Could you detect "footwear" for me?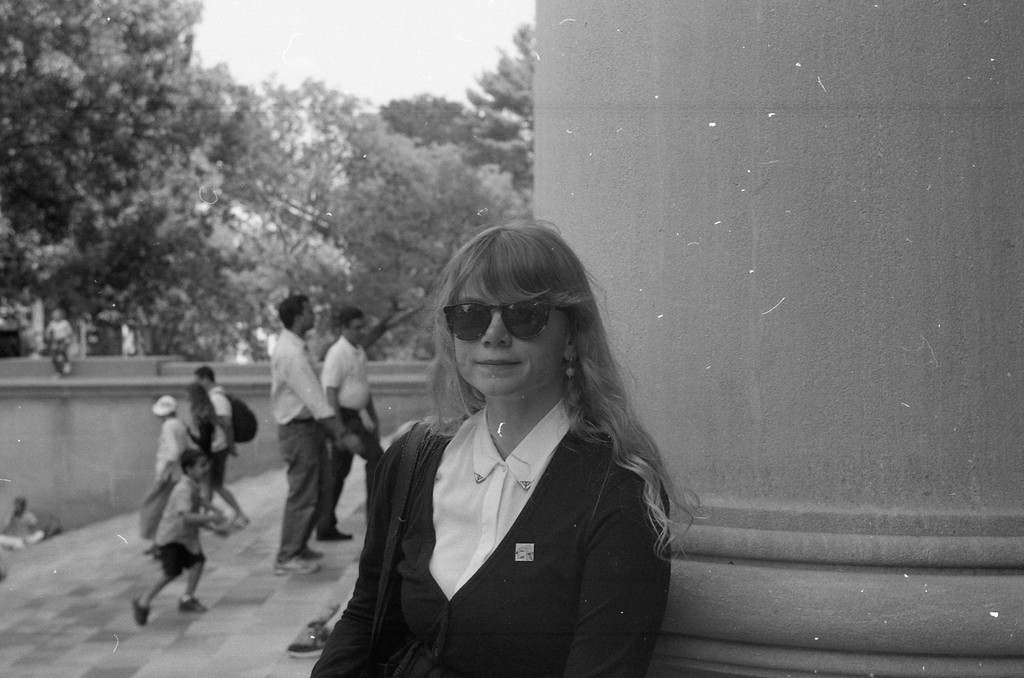
Detection result: (138,599,154,626).
